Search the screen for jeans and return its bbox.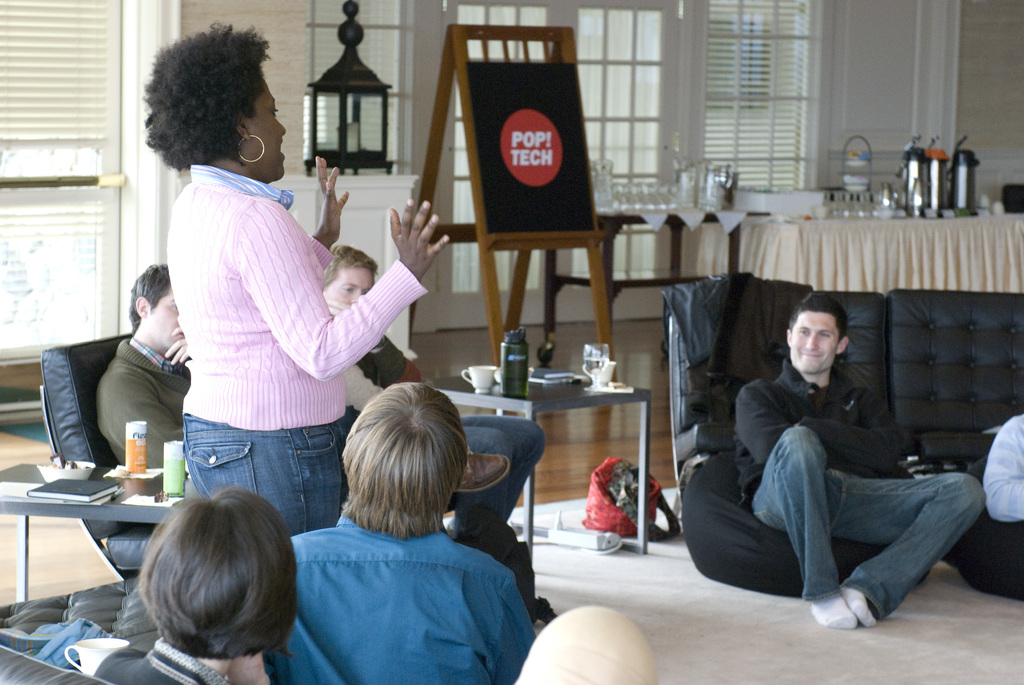
Found: 748,426,982,622.
